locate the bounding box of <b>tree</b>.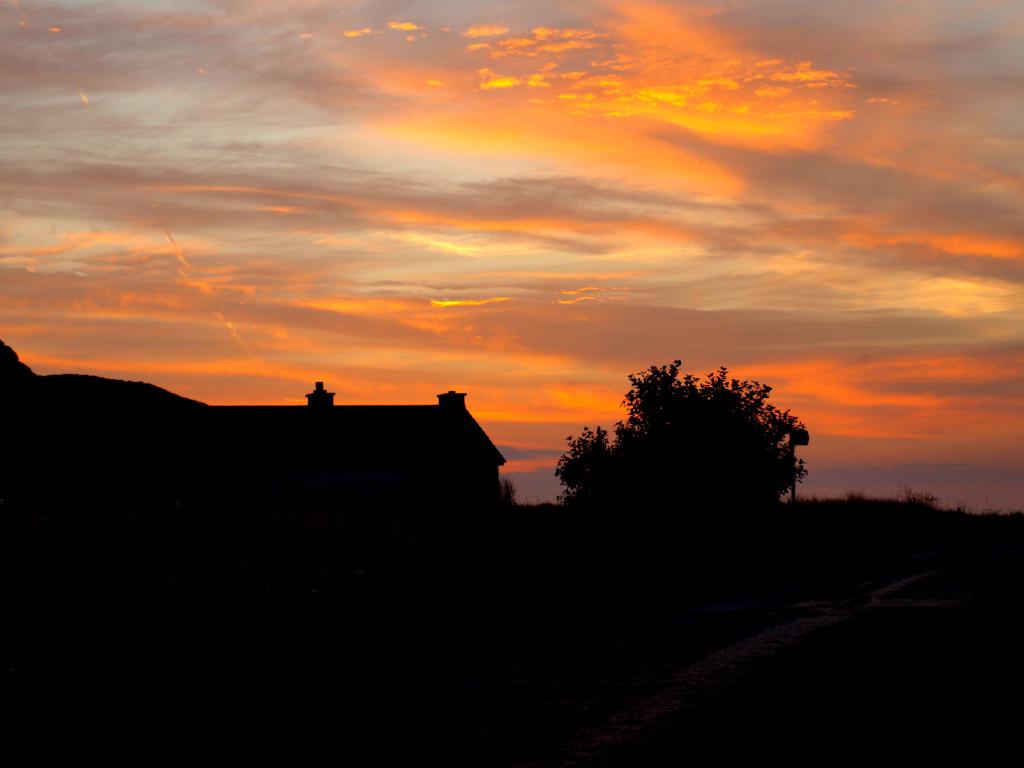
Bounding box: [left=556, top=360, right=815, bottom=554].
